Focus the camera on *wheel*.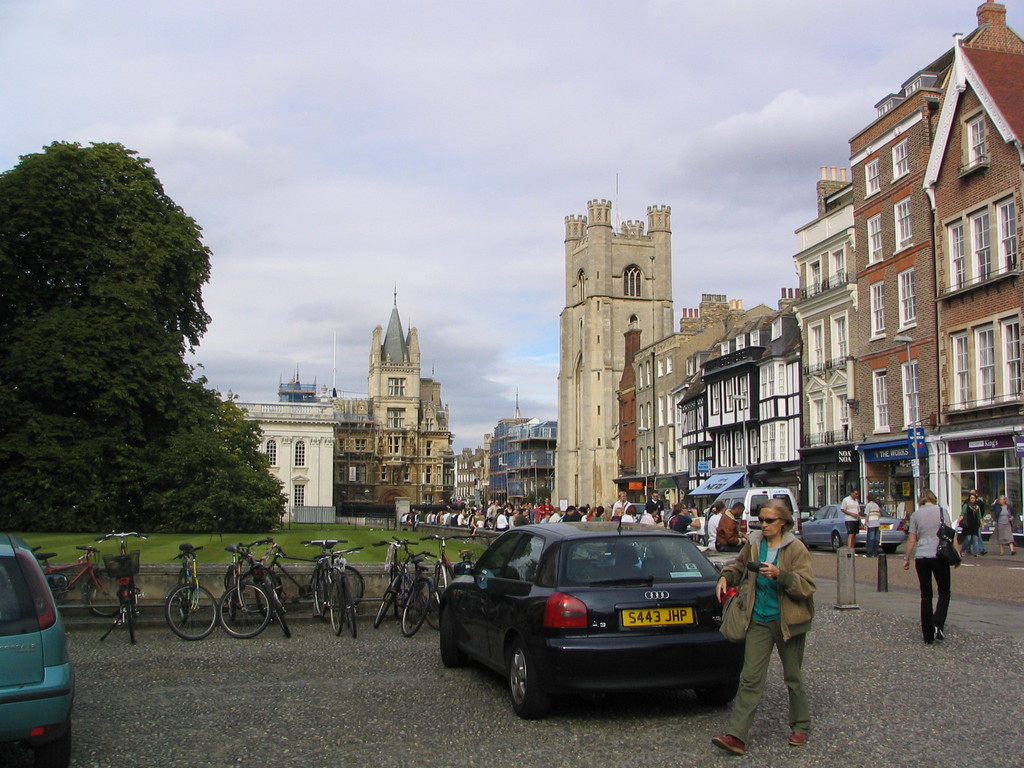
Focus region: <region>169, 582, 212, 643</region>.
